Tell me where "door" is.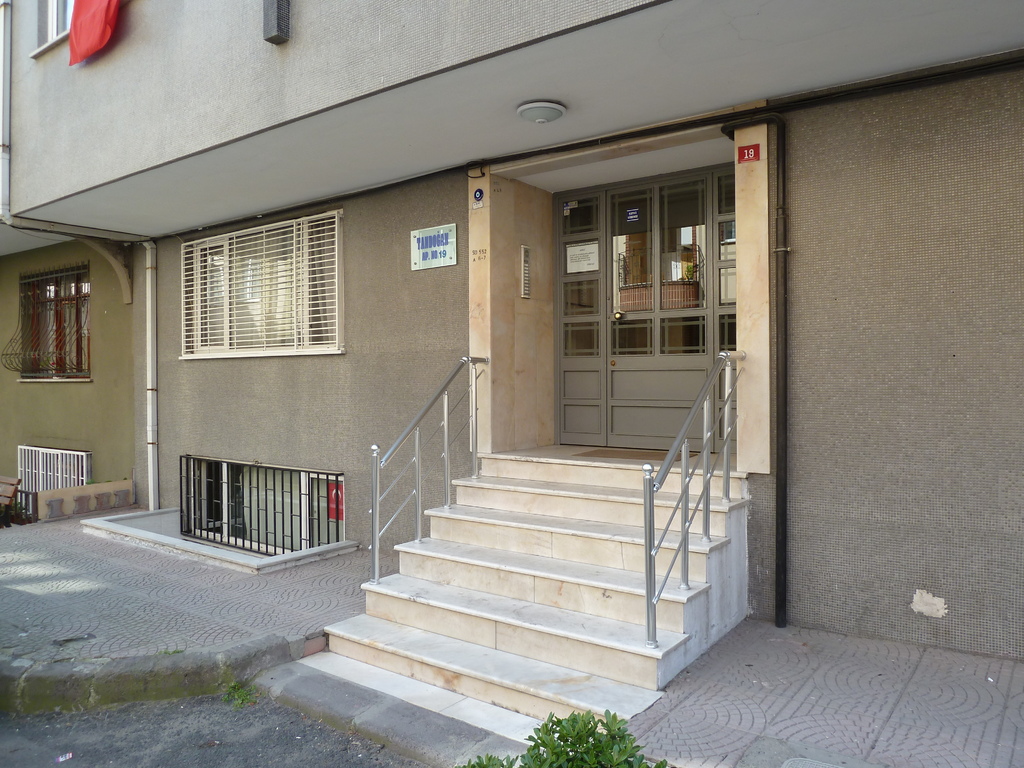
"door" is at x1=550, y1=160, x2=741, y2=456.
